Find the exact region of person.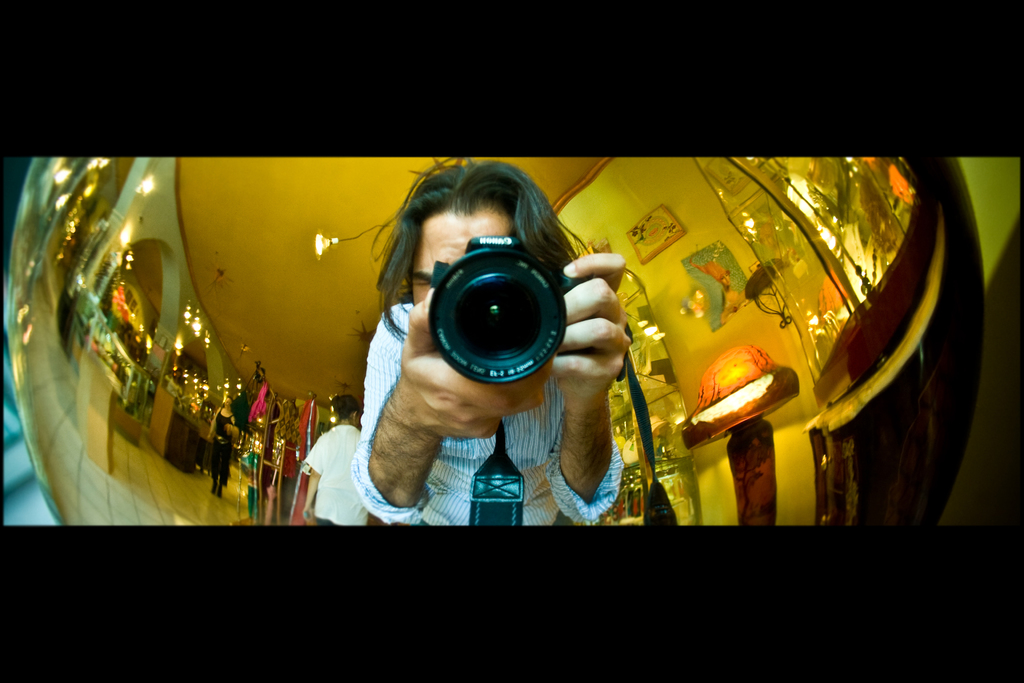
Exact region: left=355, top=166, right=632, bottom=525.
